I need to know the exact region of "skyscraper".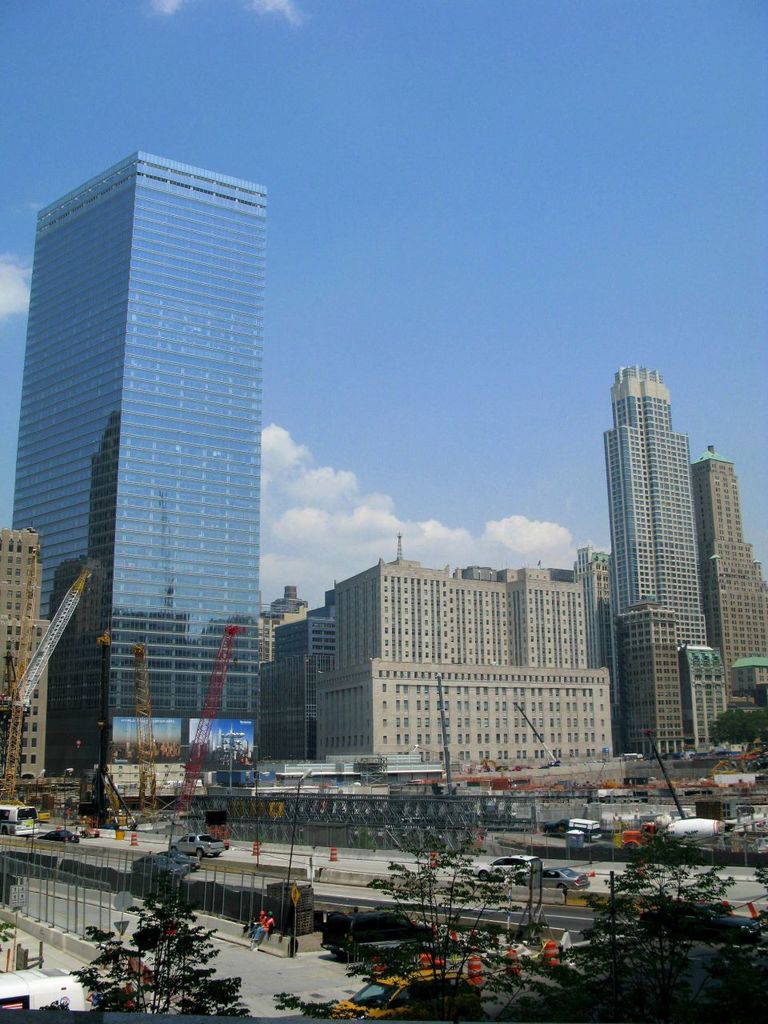
Region: bbox=(708, 453, 767, 738).
